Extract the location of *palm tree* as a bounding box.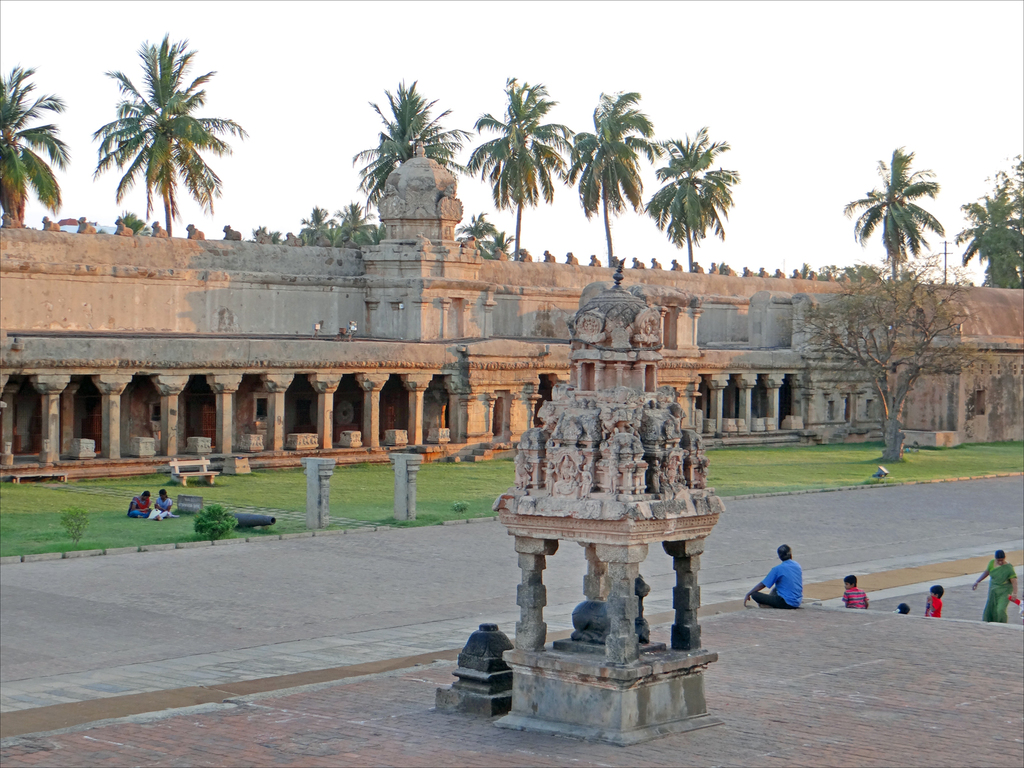
x1=350 y1=82 x2=469 y2=217.
